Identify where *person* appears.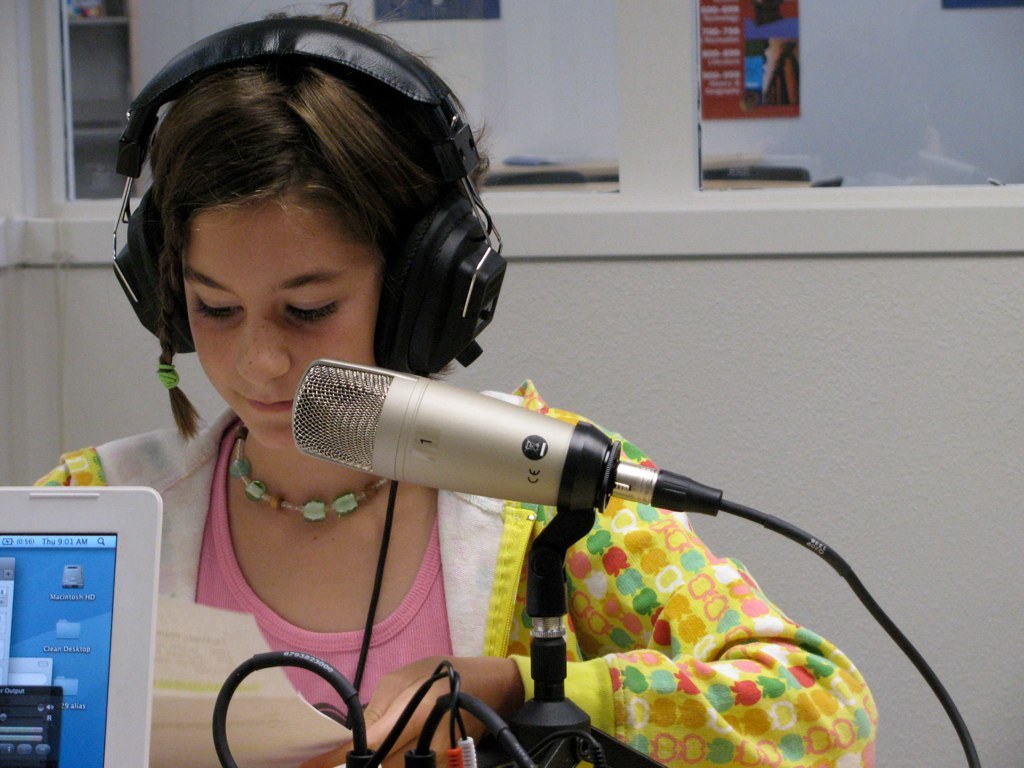
Appears at select_region(81, 81, 984, 767).
